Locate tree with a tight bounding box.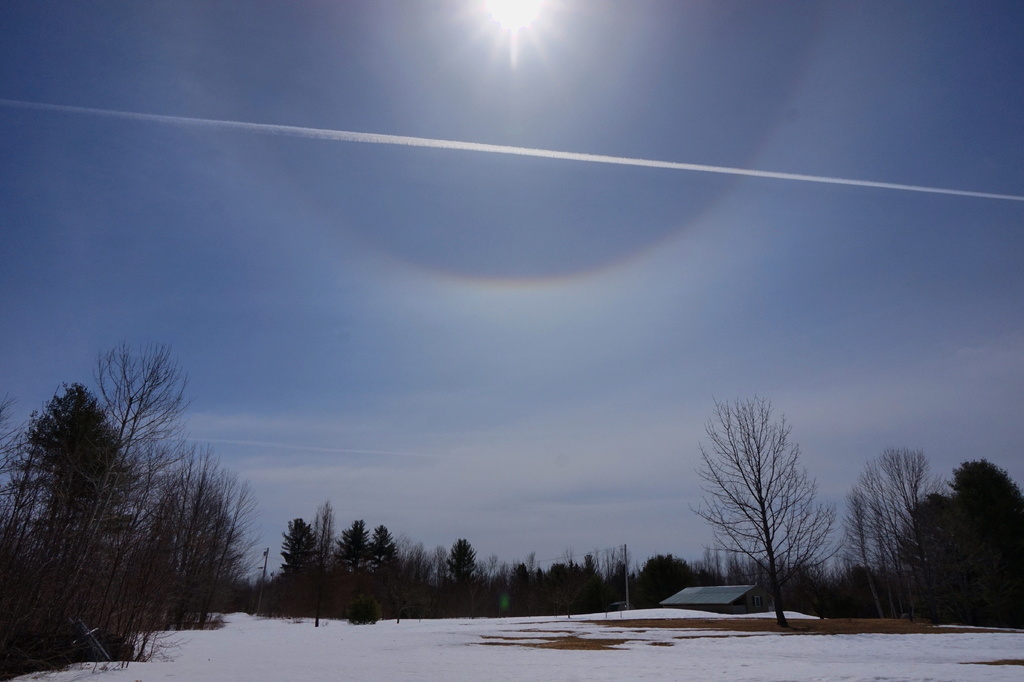
bbox=(635, 549, 715, 608).
